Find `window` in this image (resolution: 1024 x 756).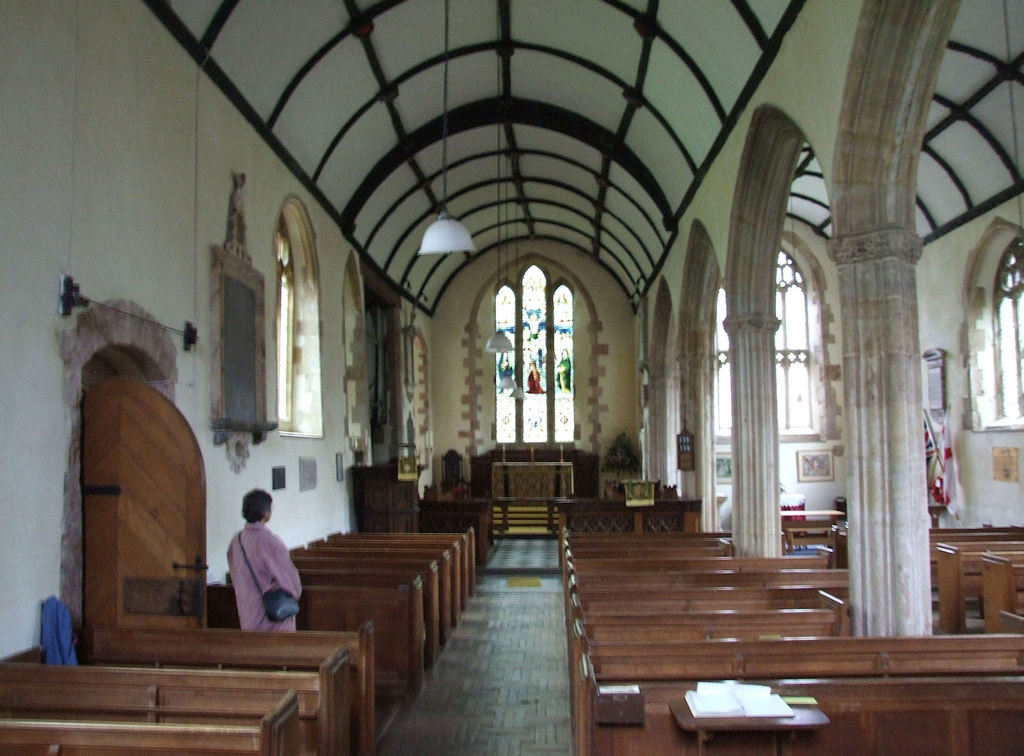
989, 233, 1023, 415.
